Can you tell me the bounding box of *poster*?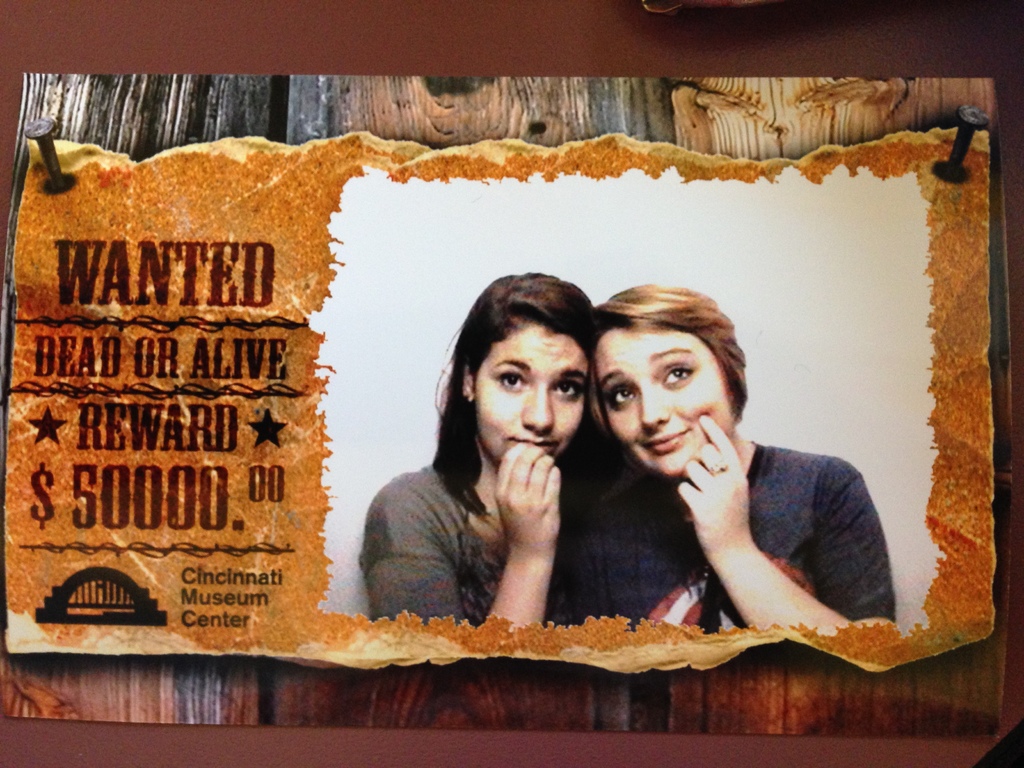
0 0 1023 767.
